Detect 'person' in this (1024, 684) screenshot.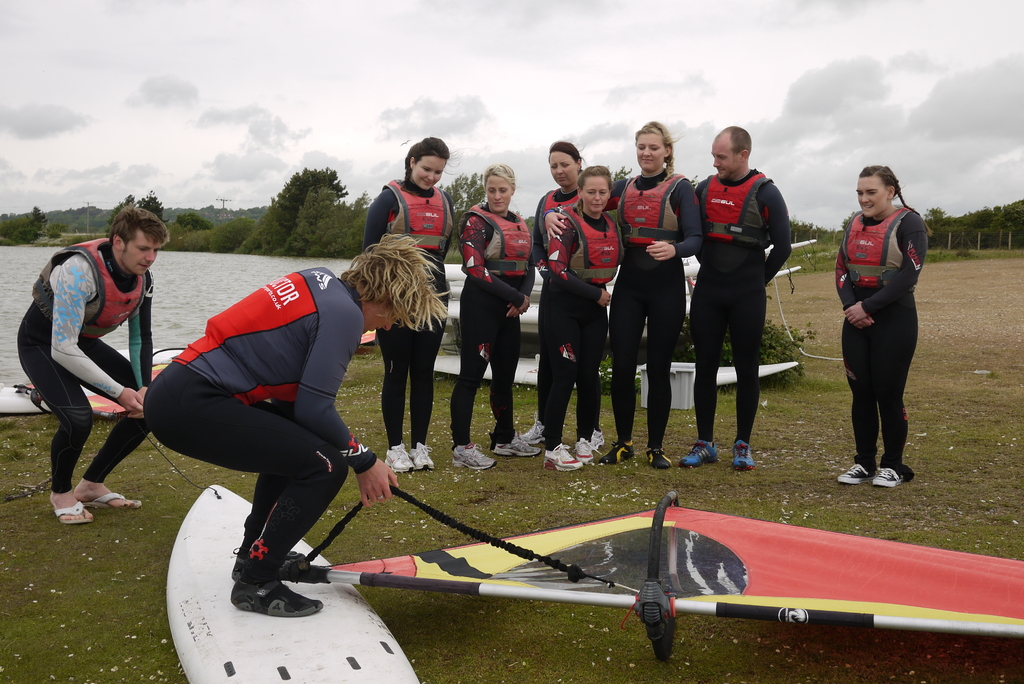
Detection: <box>540,167,623,471</box>.
